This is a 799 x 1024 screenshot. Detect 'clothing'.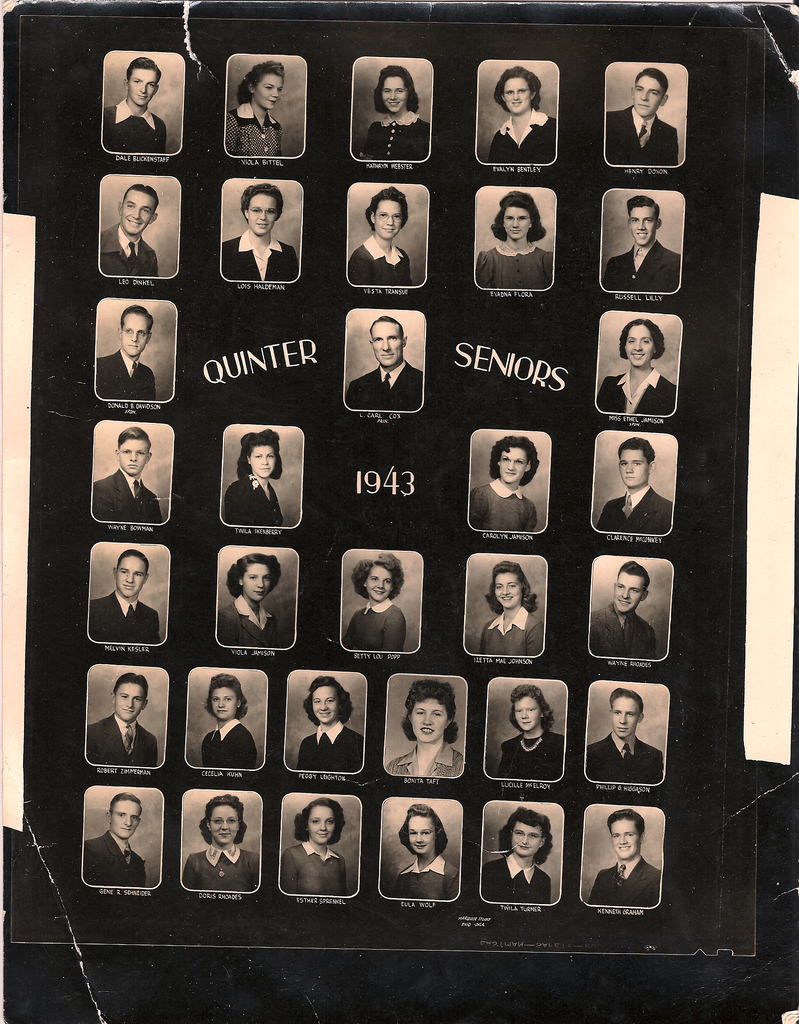
[x1=599, y1=483, x2=674, y2=538].
